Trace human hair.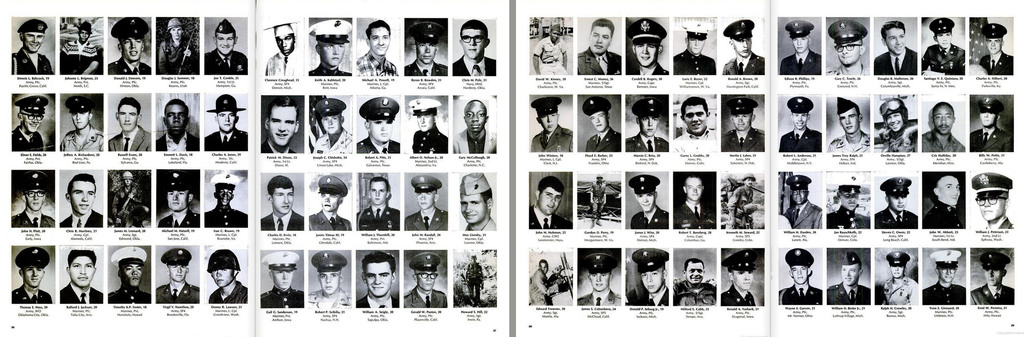
Traced to box=[482, 190, 490, 204].
